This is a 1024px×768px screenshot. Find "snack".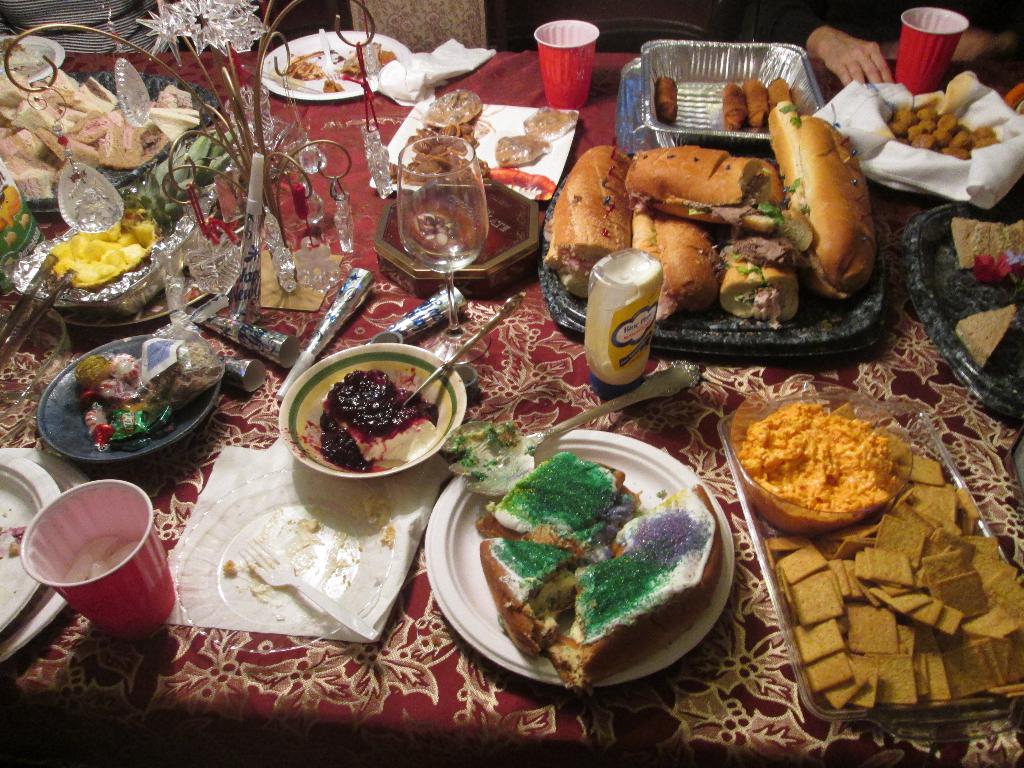
Bounding box: rect(546, 486, 723, 689).
